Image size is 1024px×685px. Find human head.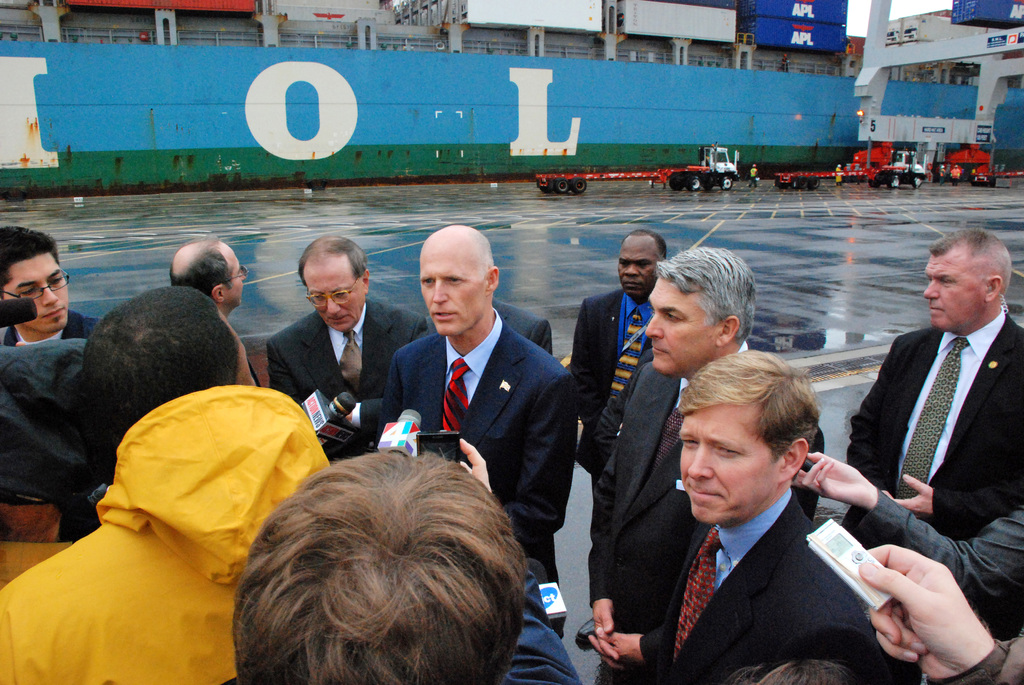
rect(82, 285, 257, 466).
